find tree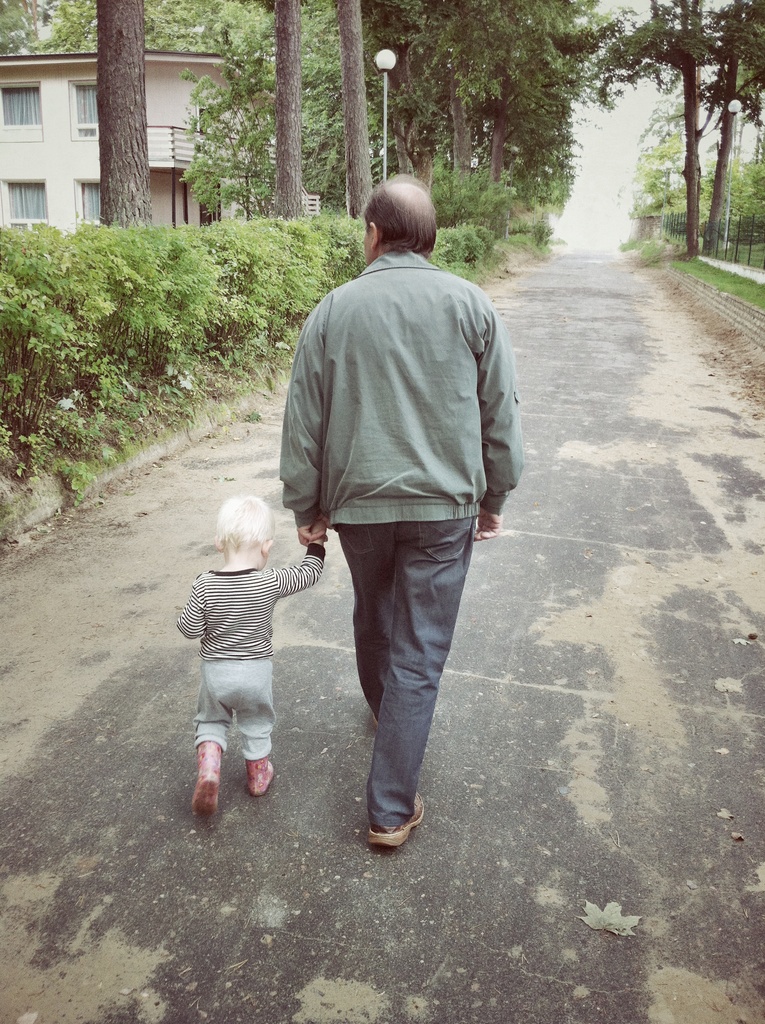
detection(693, 0, 764, 252)
